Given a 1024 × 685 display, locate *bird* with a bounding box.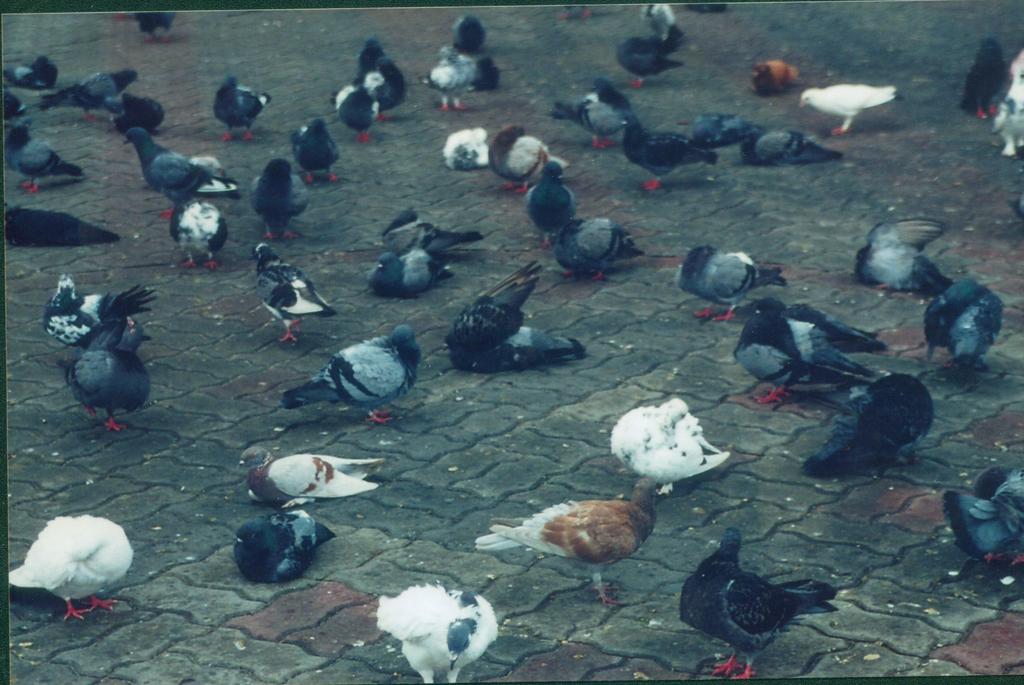
Located: select_region(733, 121, 849, 163).
